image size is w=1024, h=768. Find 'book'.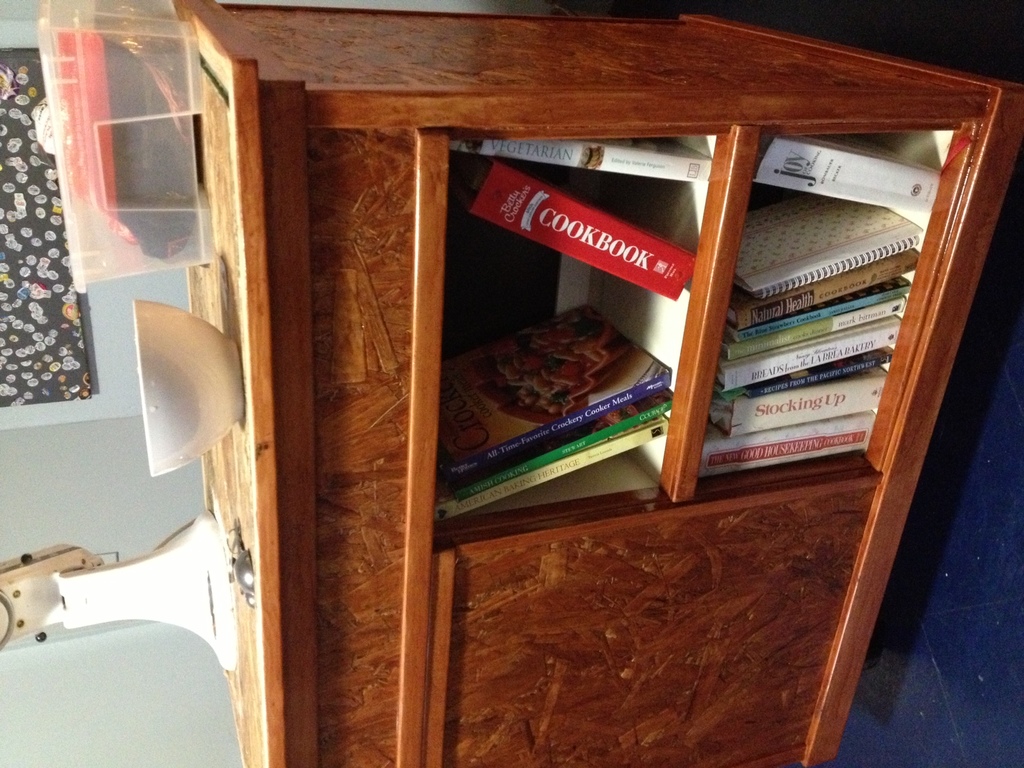
locate(454, 388, 674, 504).
